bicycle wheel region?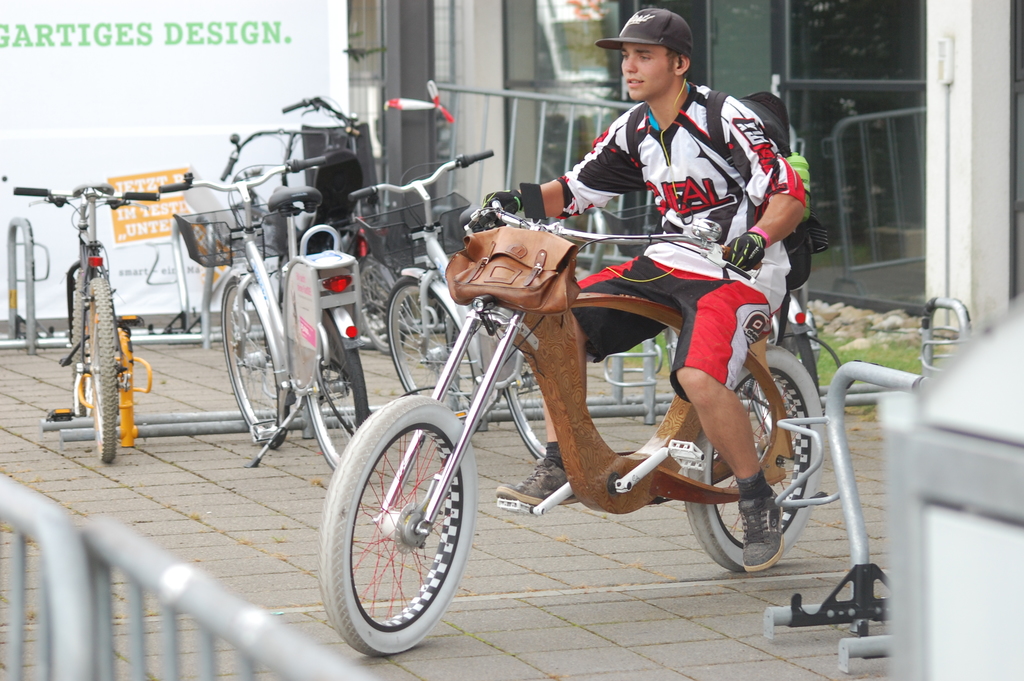
318:404:485:655
